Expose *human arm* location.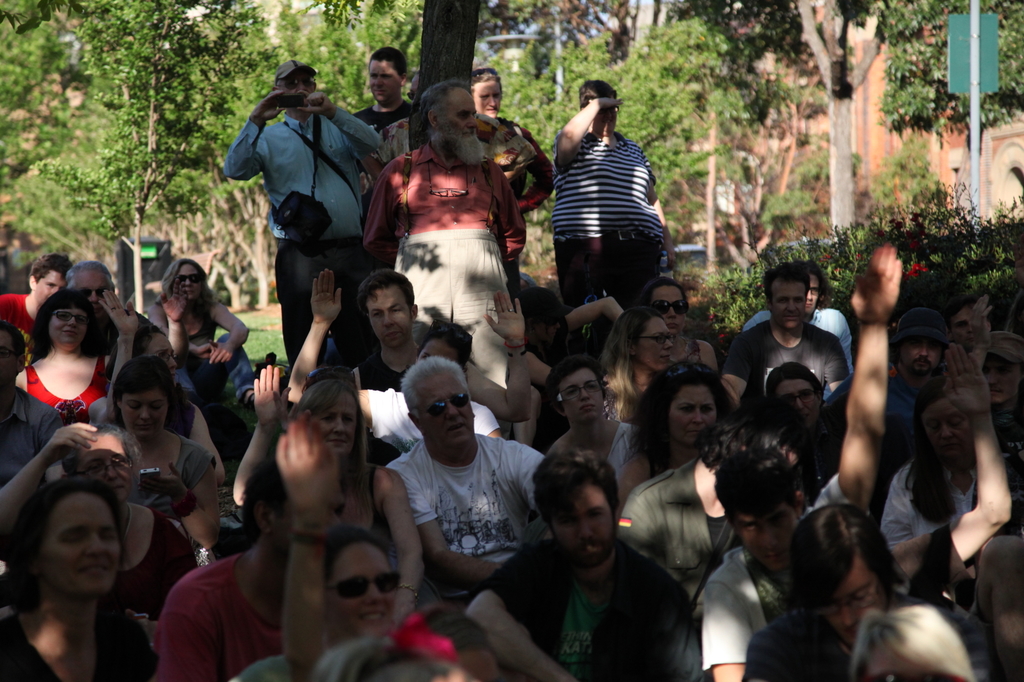
Exposed at crop(152, 576, 225, 681).
